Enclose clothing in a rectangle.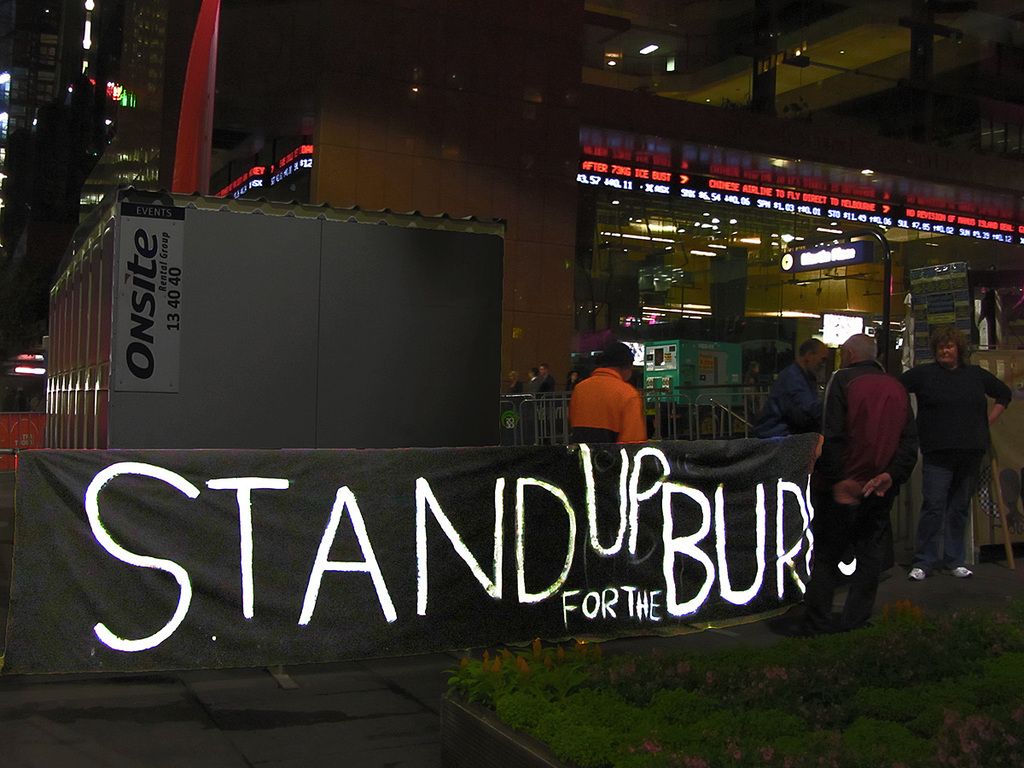
(752,359,822,437).
